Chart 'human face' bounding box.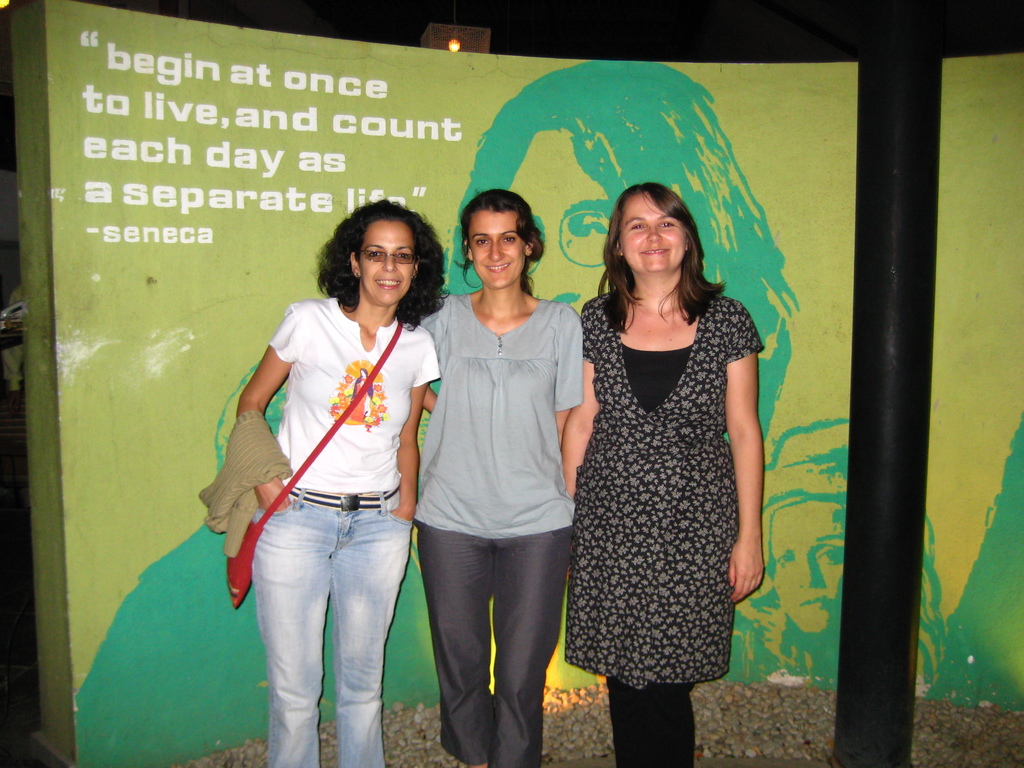
Charted: l=357, t=220, r=420, b=303.
